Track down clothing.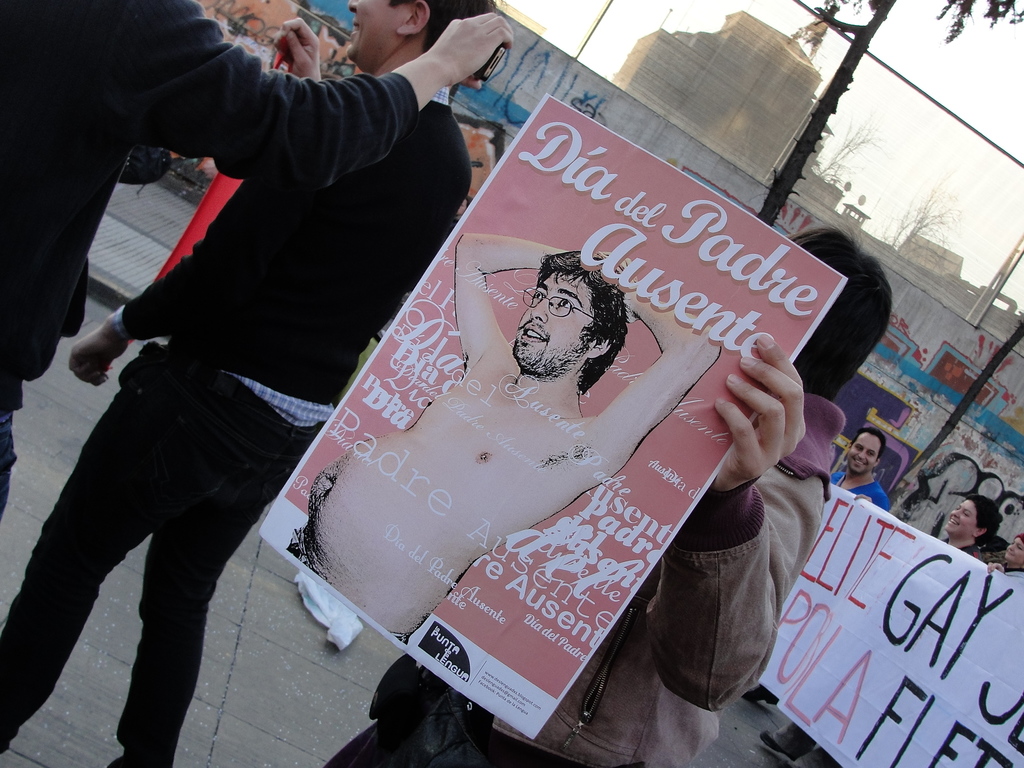
Tracked to detection(1014, 570, 1023, 577).
